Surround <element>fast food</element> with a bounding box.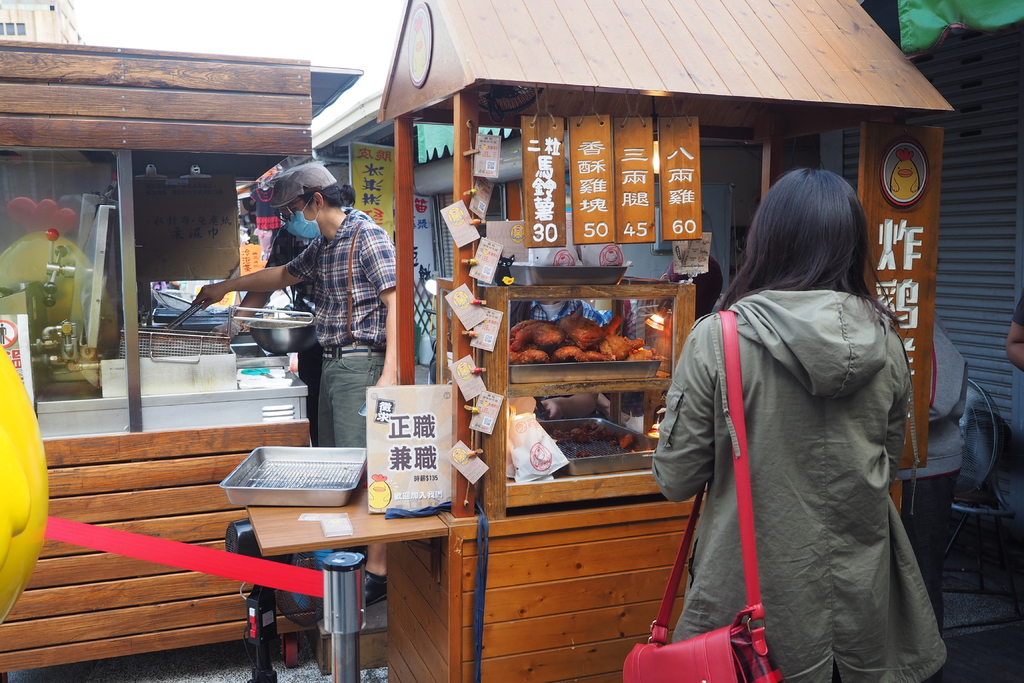
588 423 614 440.
